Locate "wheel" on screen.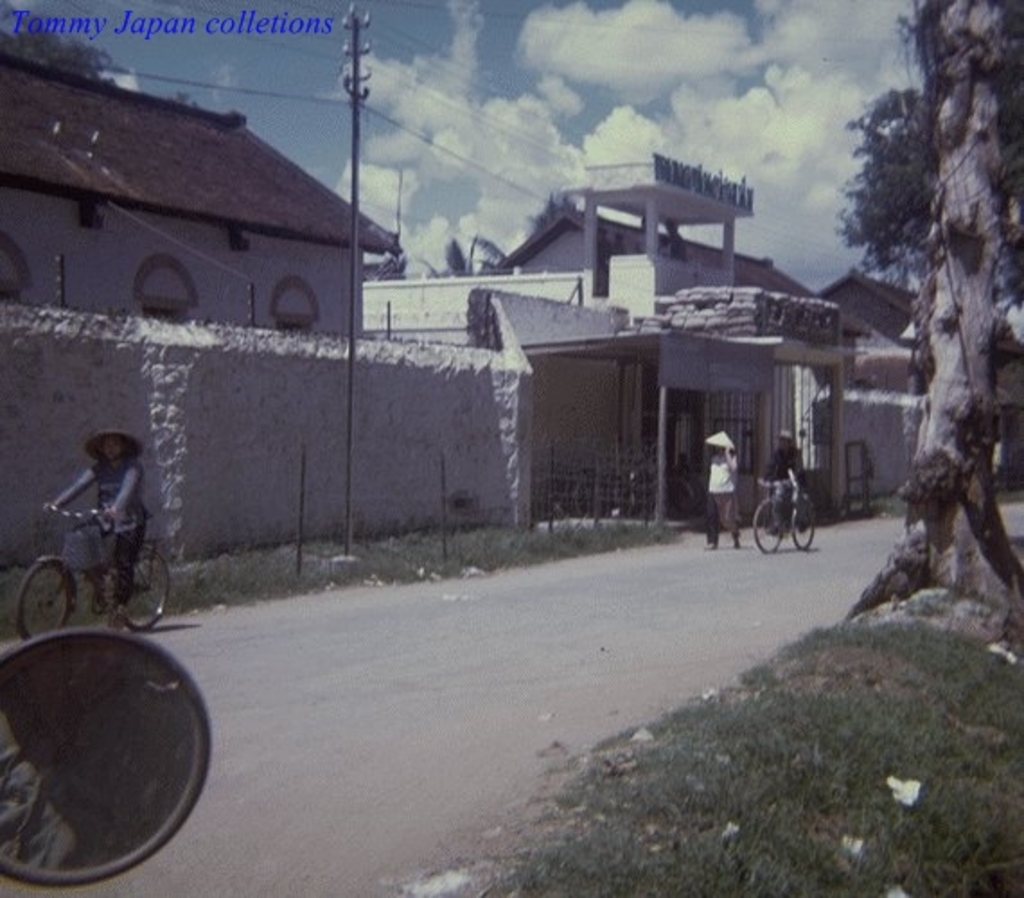
On screen at x1=101 y1=553 x2=180 y2=641.
